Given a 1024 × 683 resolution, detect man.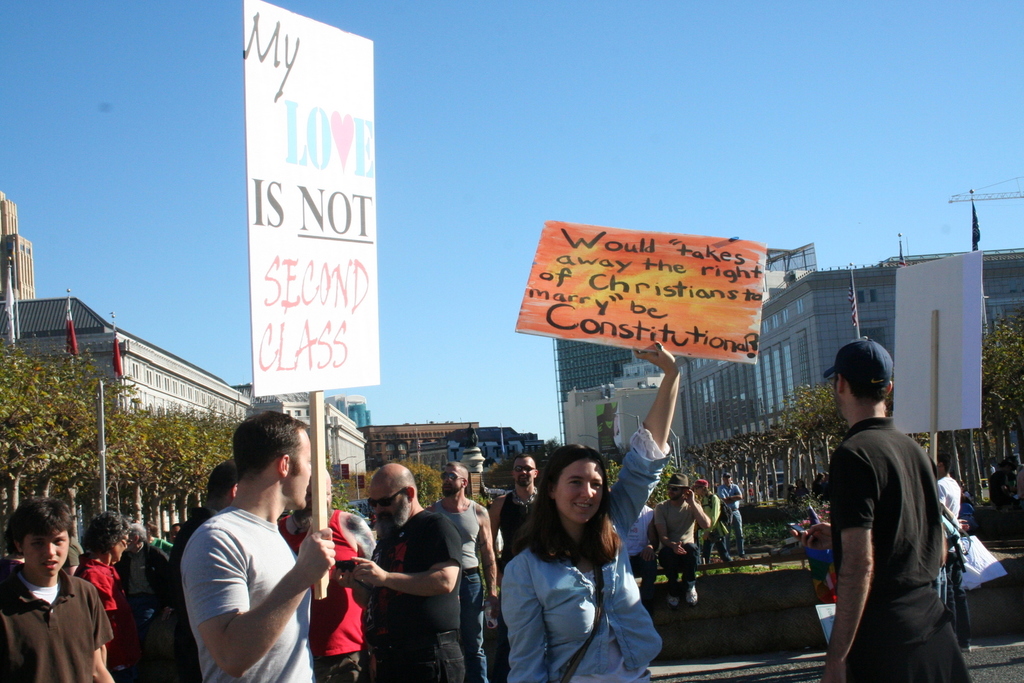
bbox=(412, 460, 501, 682).
